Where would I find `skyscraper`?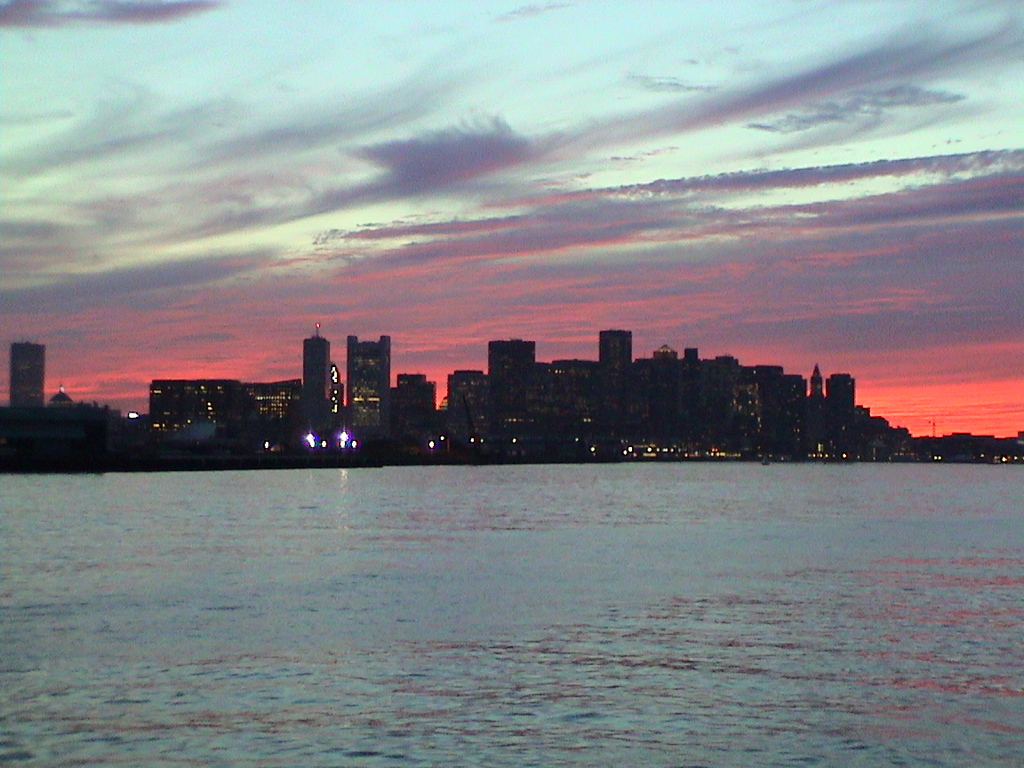
At <box>489,329,567,415</box>.
